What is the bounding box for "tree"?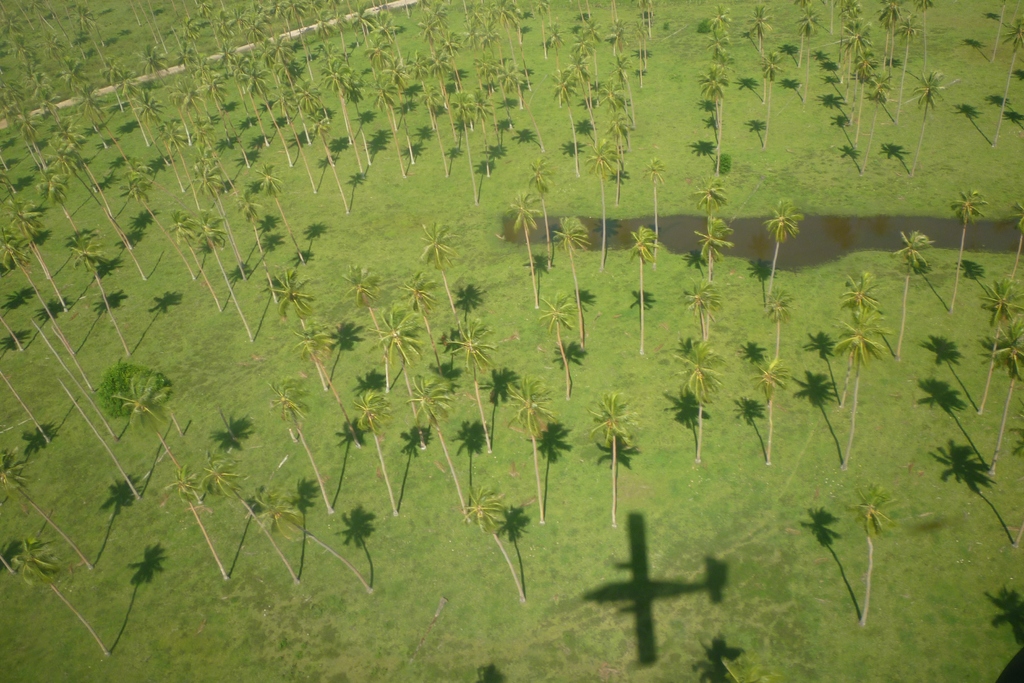
x1=628, y1=220, x2=657, y2=358.
